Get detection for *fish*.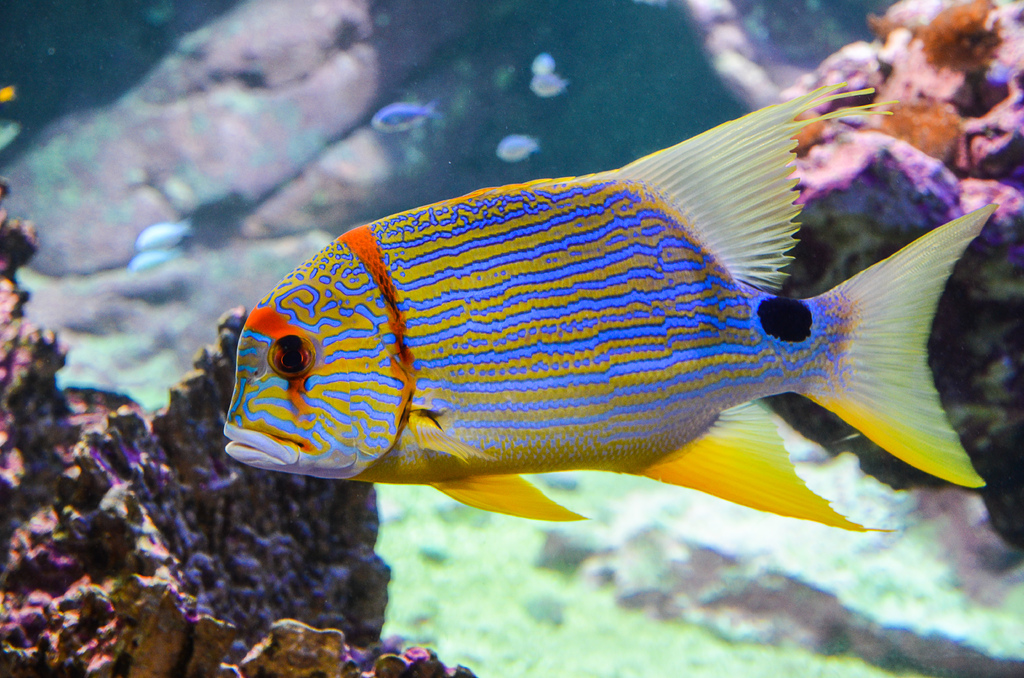
Detection: Rect(131, 250, 175, 267).
